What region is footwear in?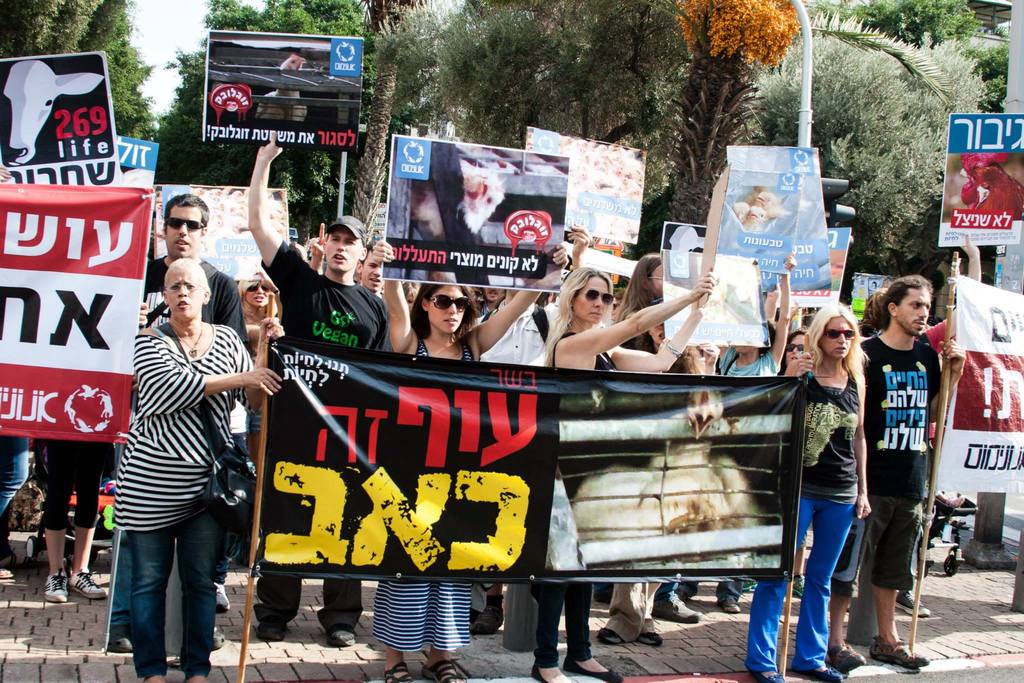
box=[808, 659, 844, 681].
